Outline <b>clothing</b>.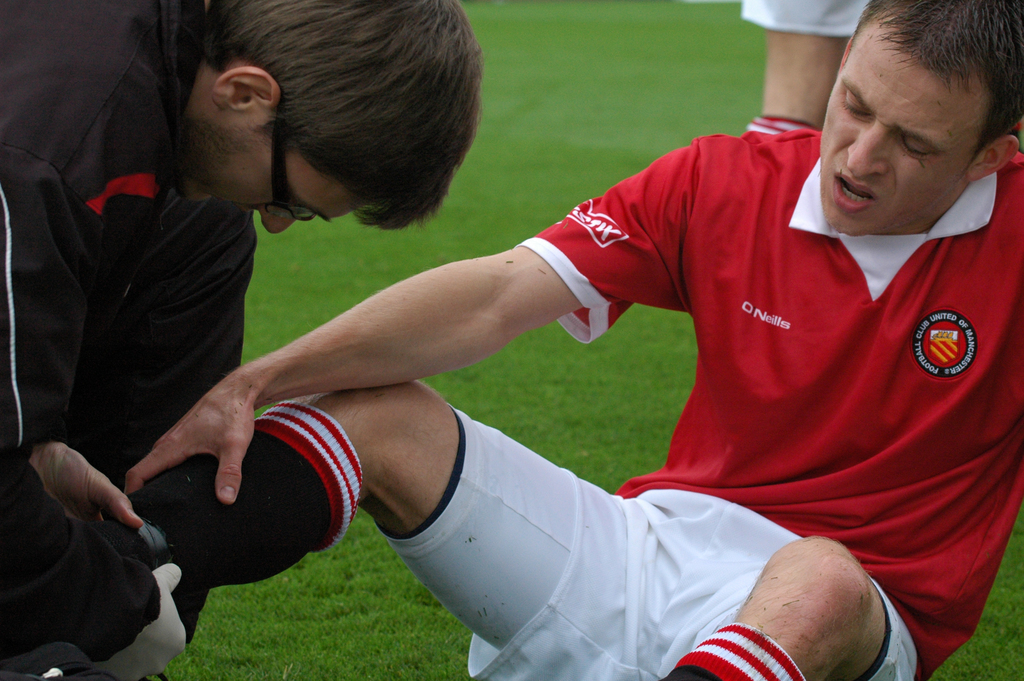
Outline: [x1=737, y1=0, x2=880, y2=40].
